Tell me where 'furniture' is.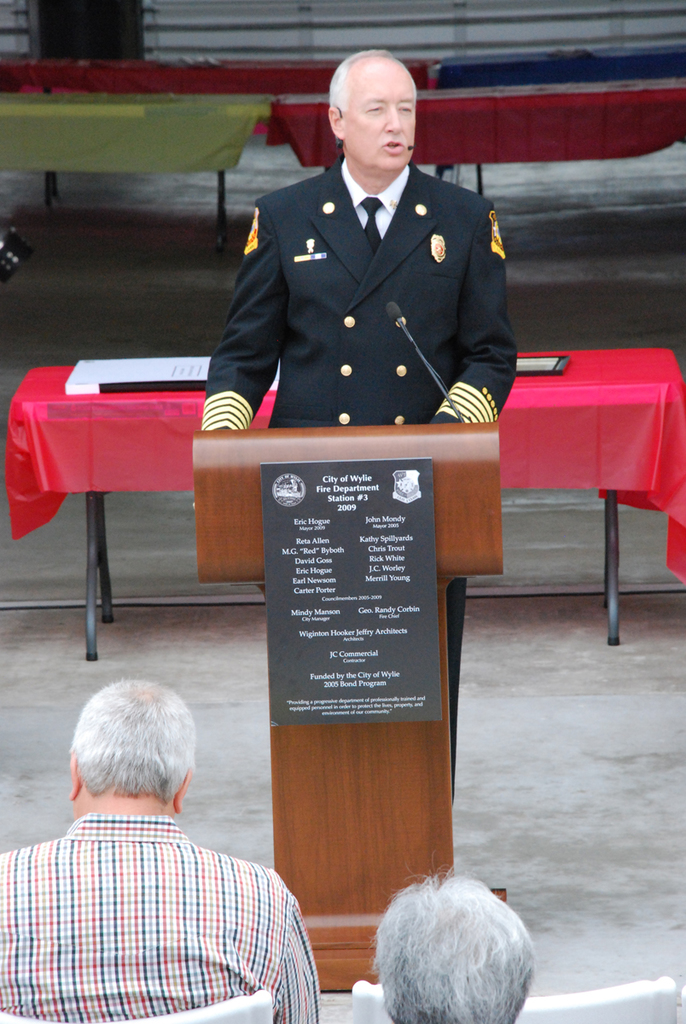
'furniture' is at BBox(0, 79, 685, 249).
